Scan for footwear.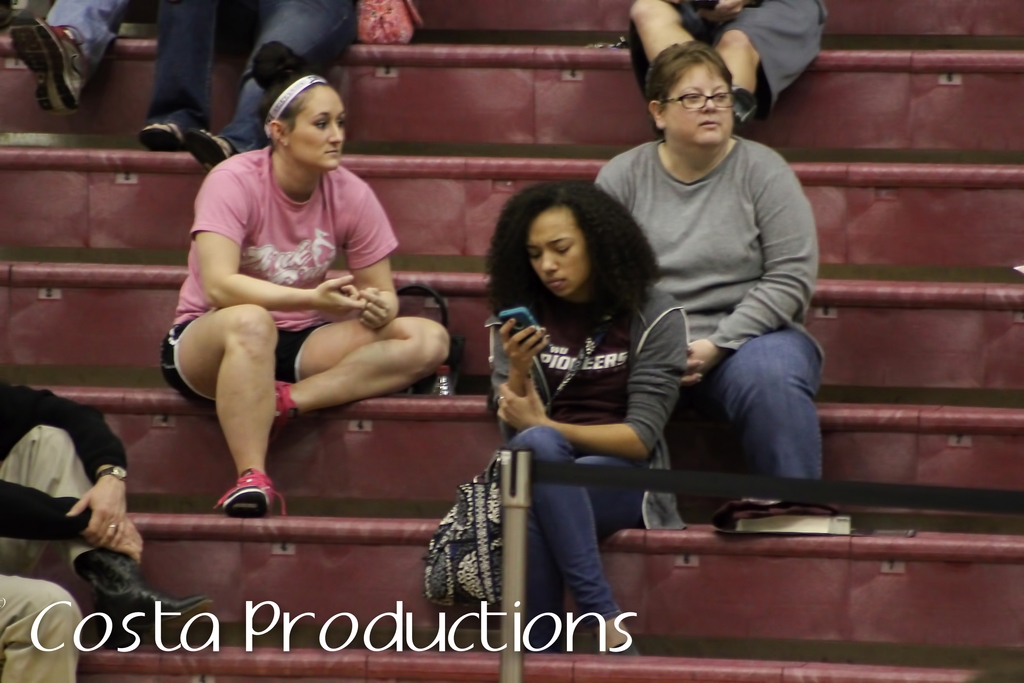
Scan result: {"x1": 74, "y1": 545, "x2": 226, "y2": 639}.
